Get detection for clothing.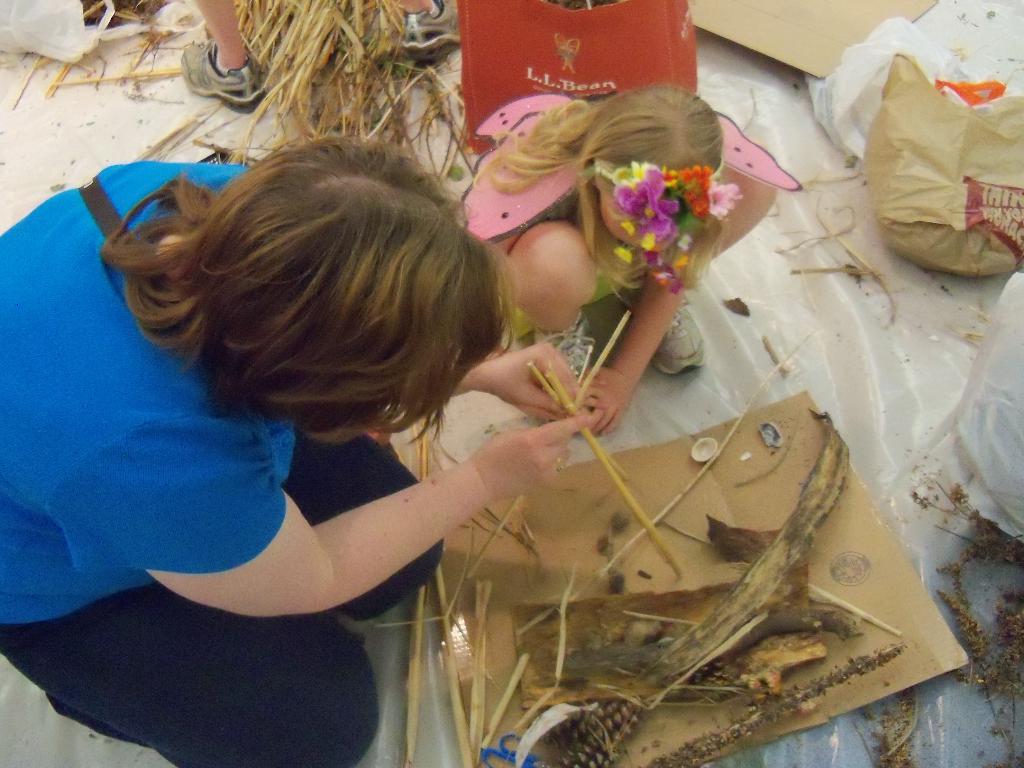
Detection: left=0, top=166, right=455, bottom=767.
